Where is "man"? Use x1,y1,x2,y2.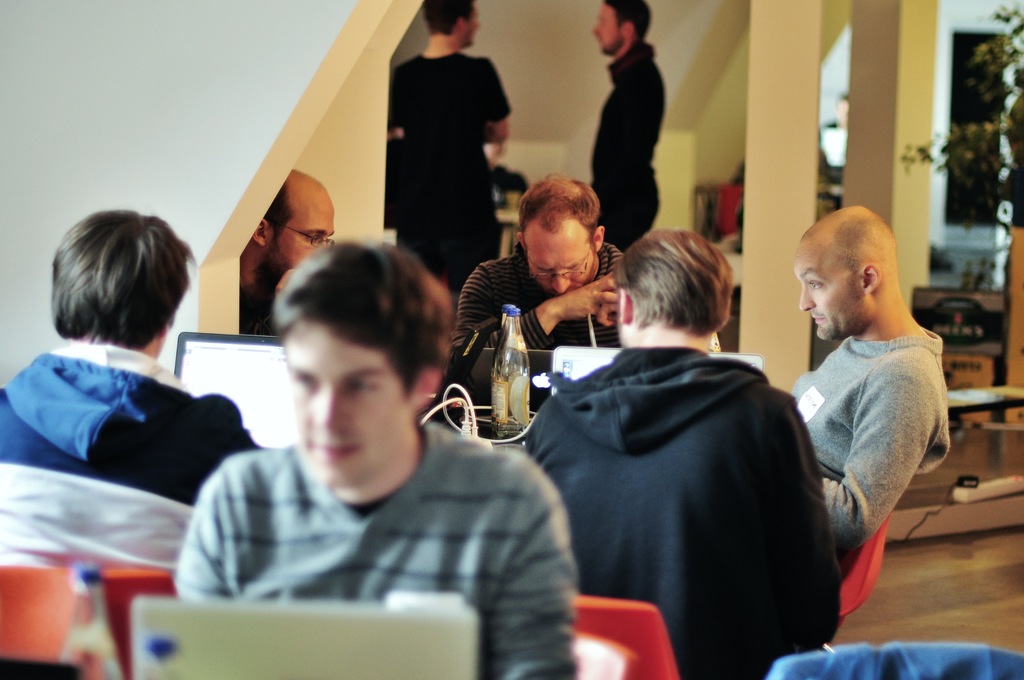
588,0,666,255.
